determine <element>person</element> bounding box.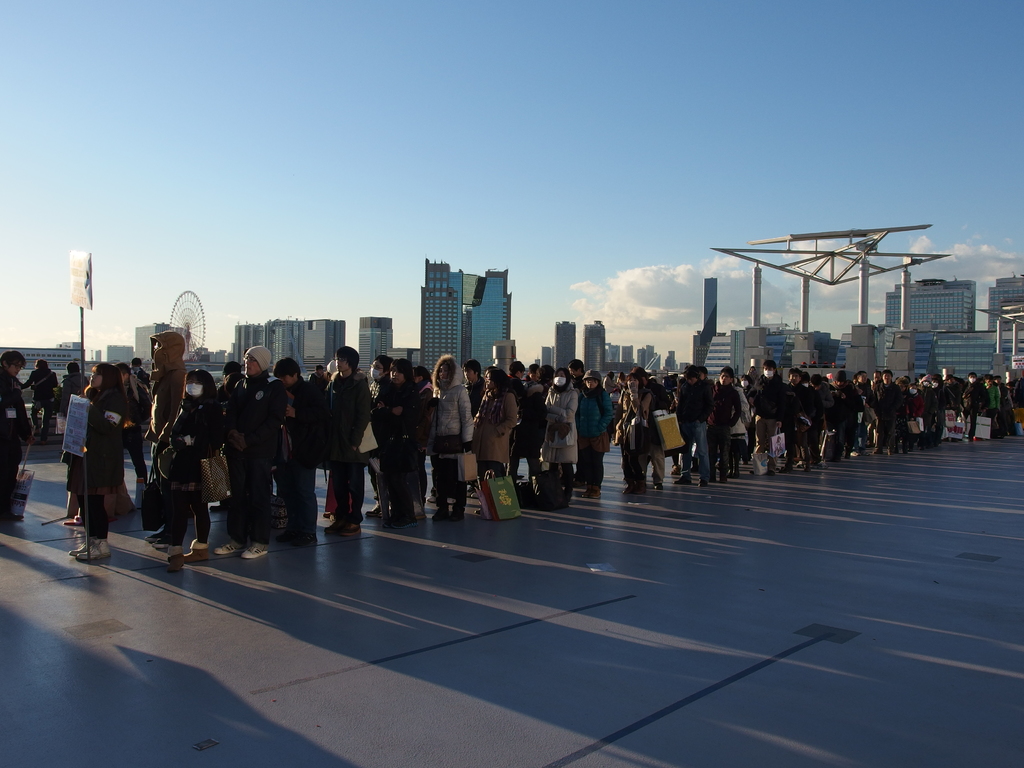
Determined: (left=116, top=362, right=150, bottom=509).
